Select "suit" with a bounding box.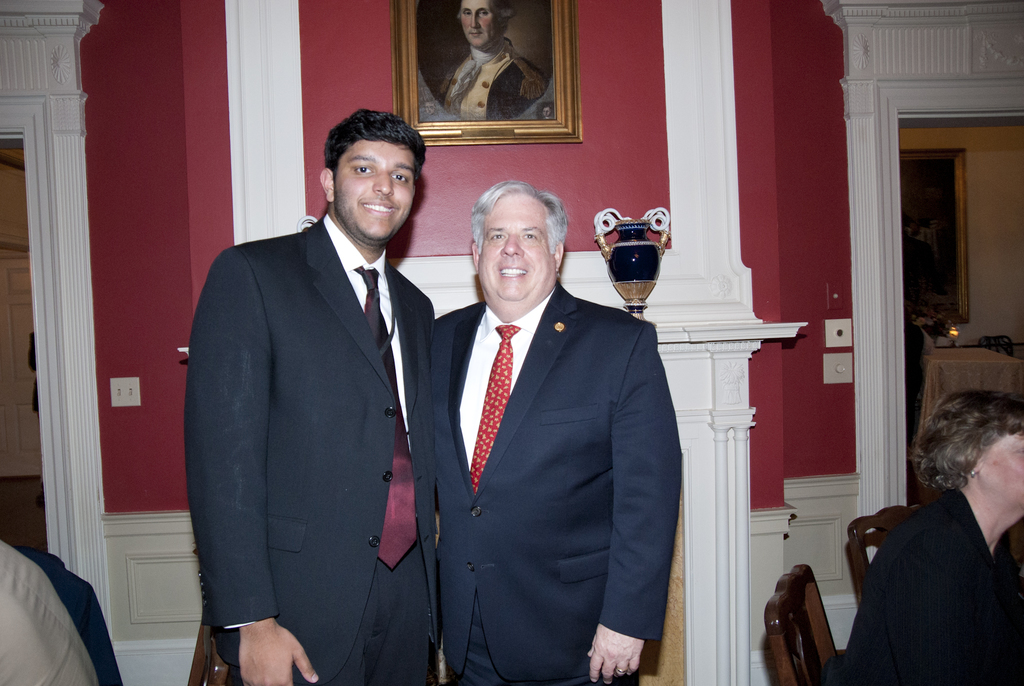
<region>183, 209, 439, 685</region>.
